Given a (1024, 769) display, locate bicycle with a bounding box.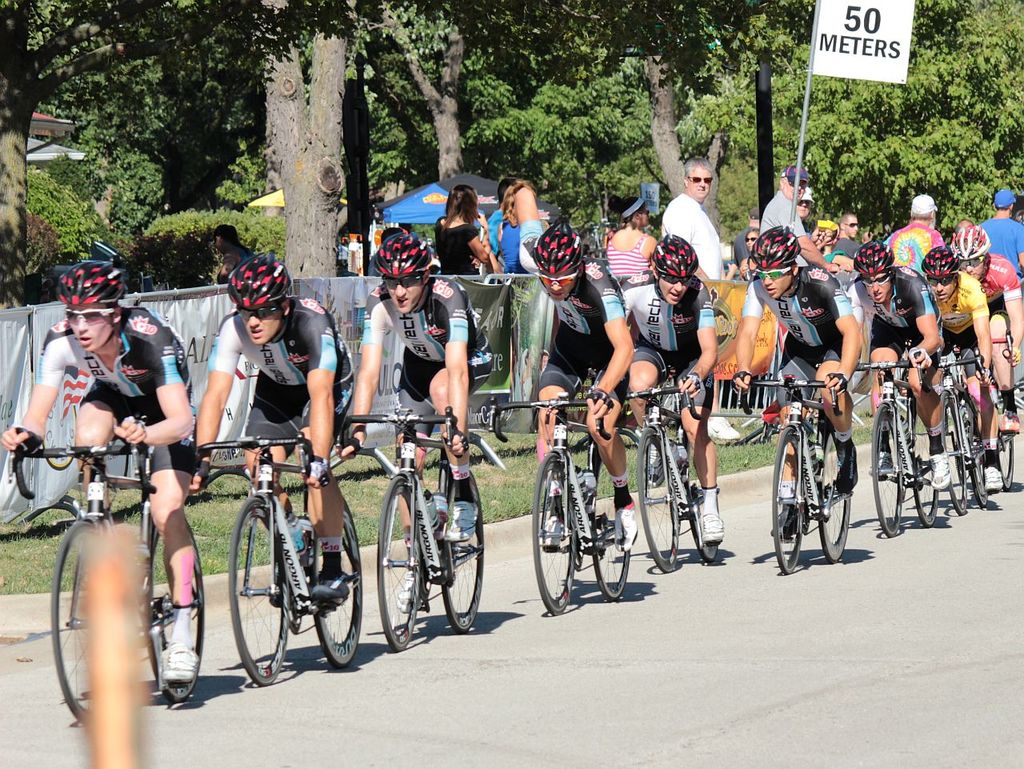
Located: [left=343, top=406, right=485, bottom=651].
